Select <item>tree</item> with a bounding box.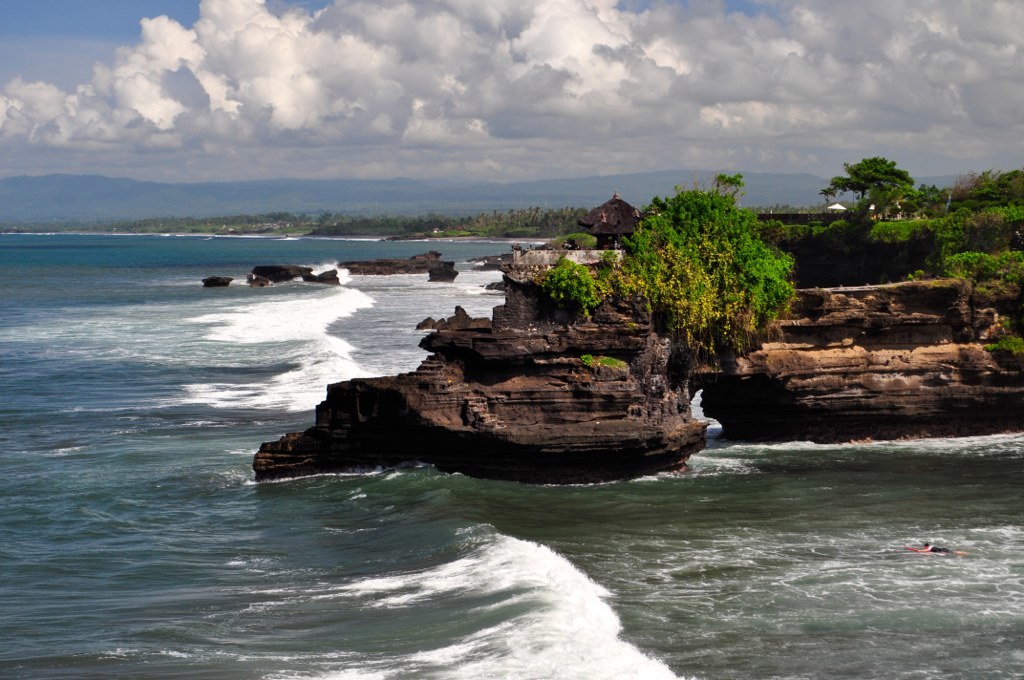
box=[819, 187, 837, 206].
